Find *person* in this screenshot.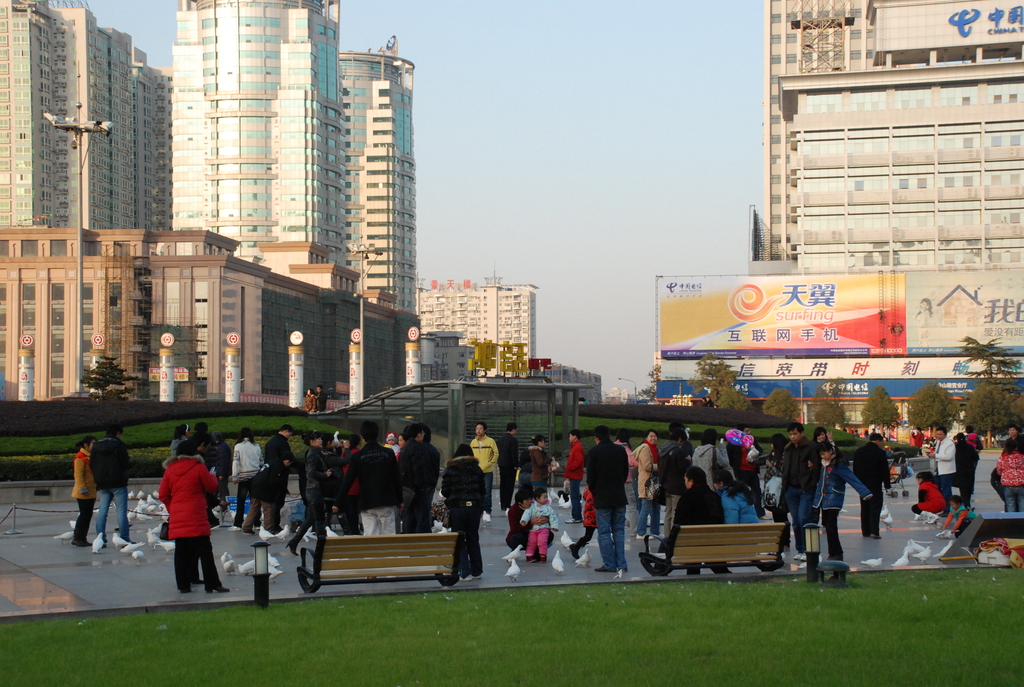
The bounding box for *person* is [82,425,134,546].
